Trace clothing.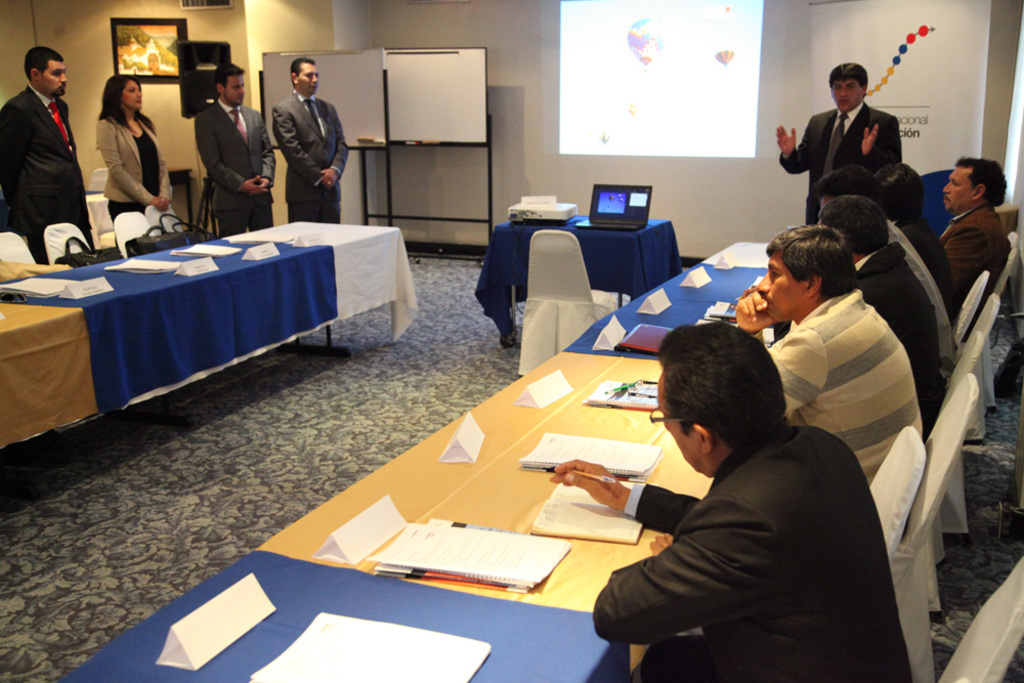
Traced to bbox(0, 83, 90, 267).
